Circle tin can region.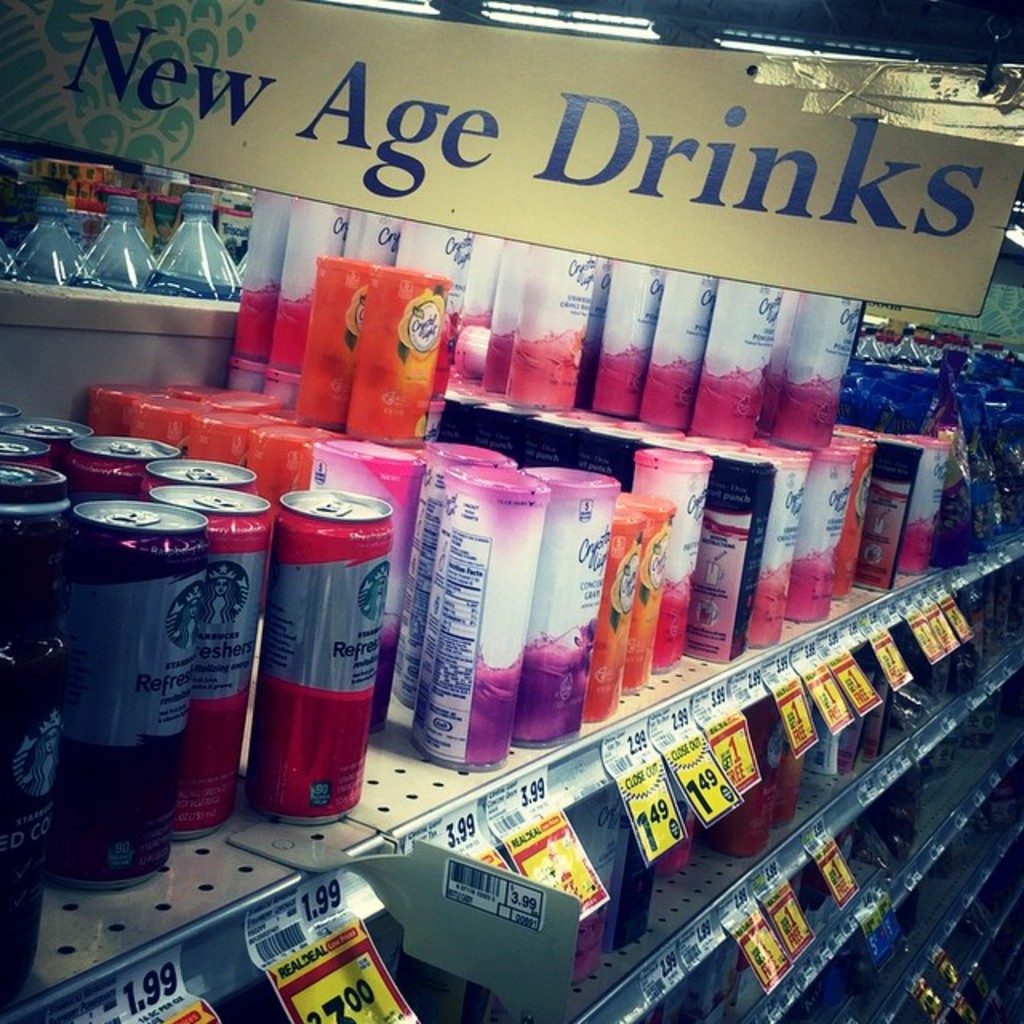
Region: 656 264 707 427.
